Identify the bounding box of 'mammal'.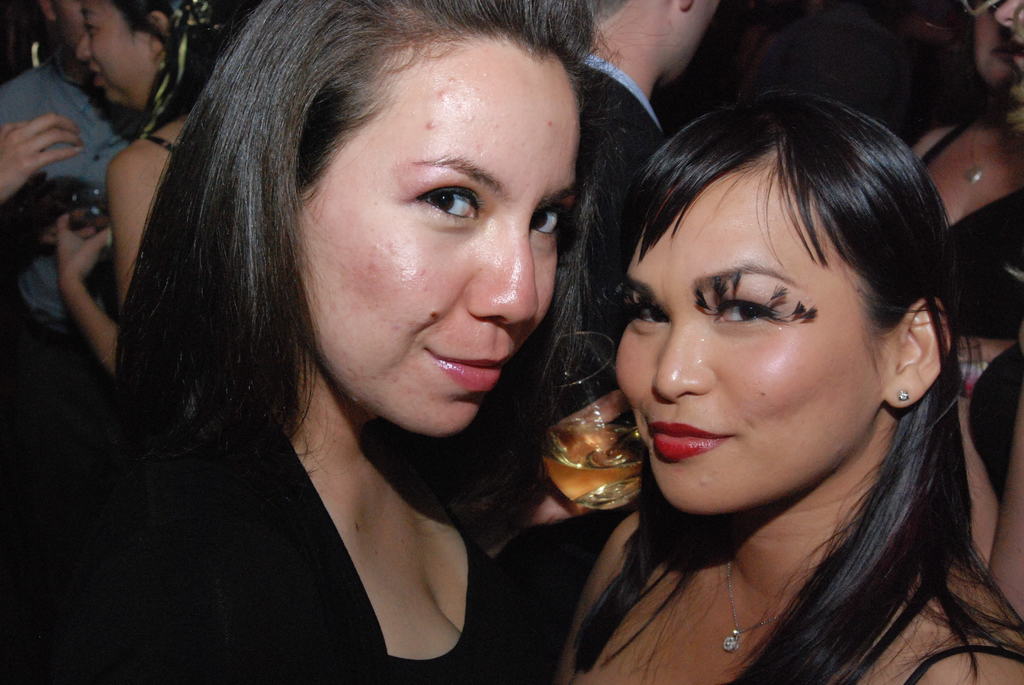
7/0/617/684.
